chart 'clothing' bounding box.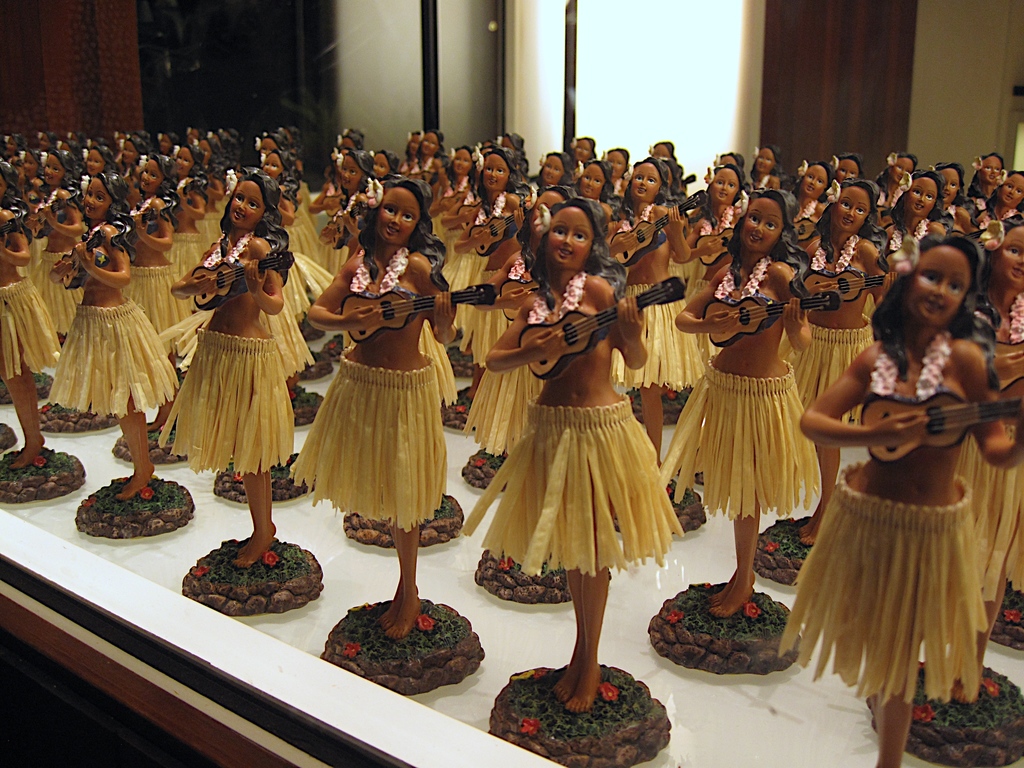
Charted: [662, 355, 823, 519].
